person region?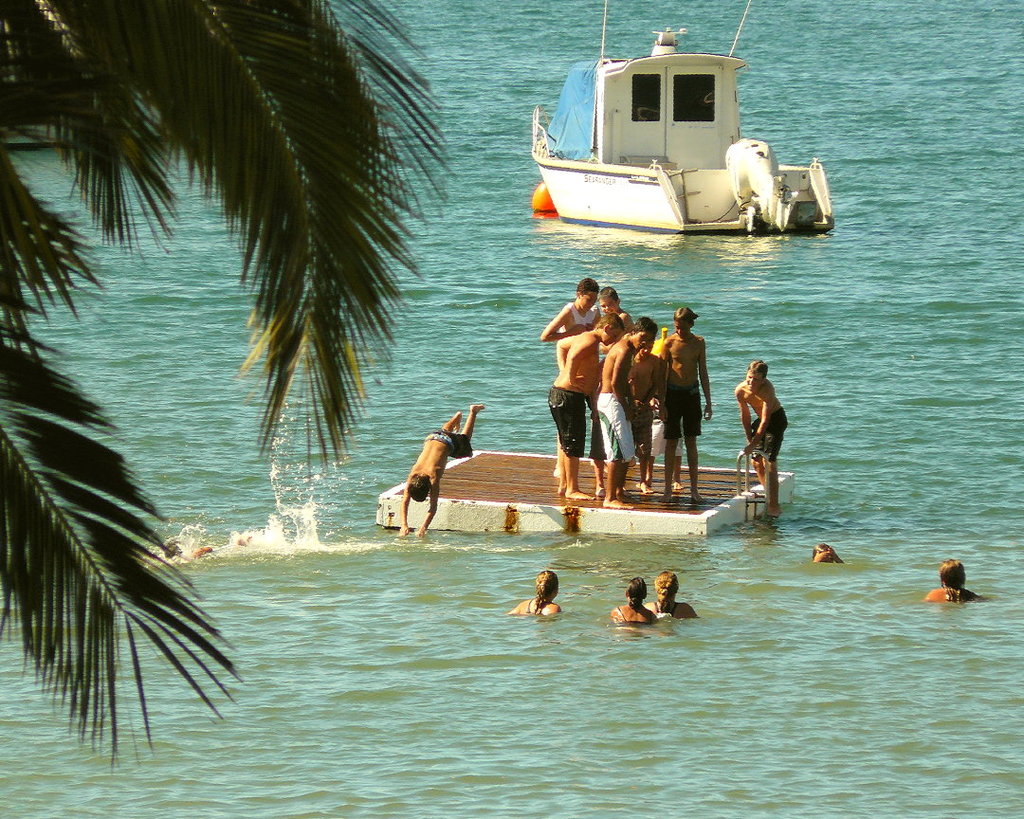
l=733, t=355, r=785, b=517
